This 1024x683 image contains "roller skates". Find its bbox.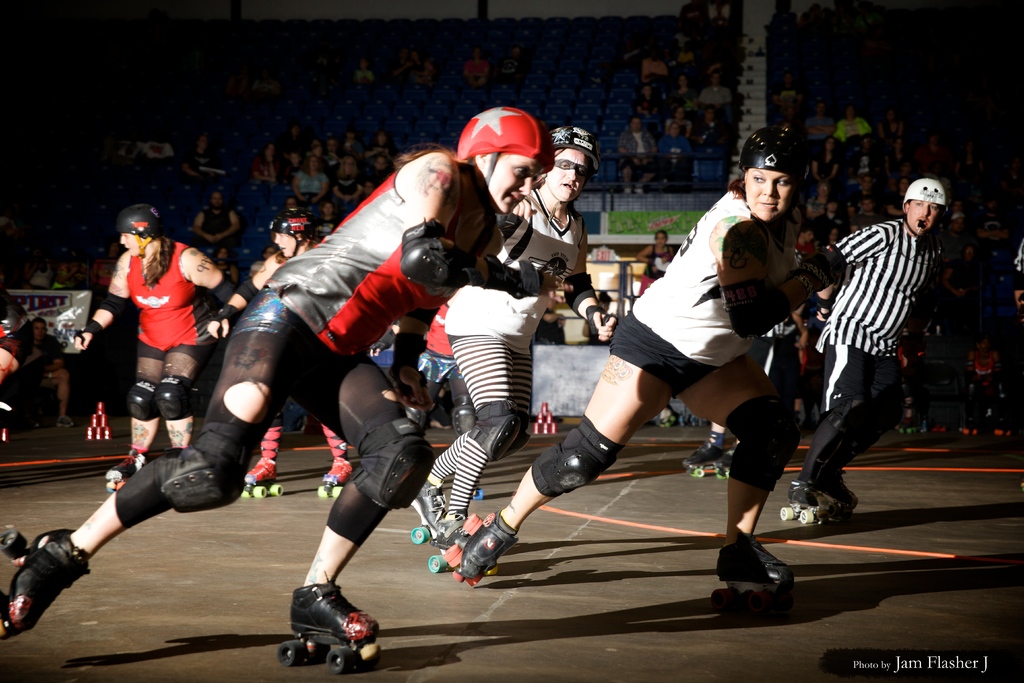
left=472, top=480, right=484, bottom=501.
